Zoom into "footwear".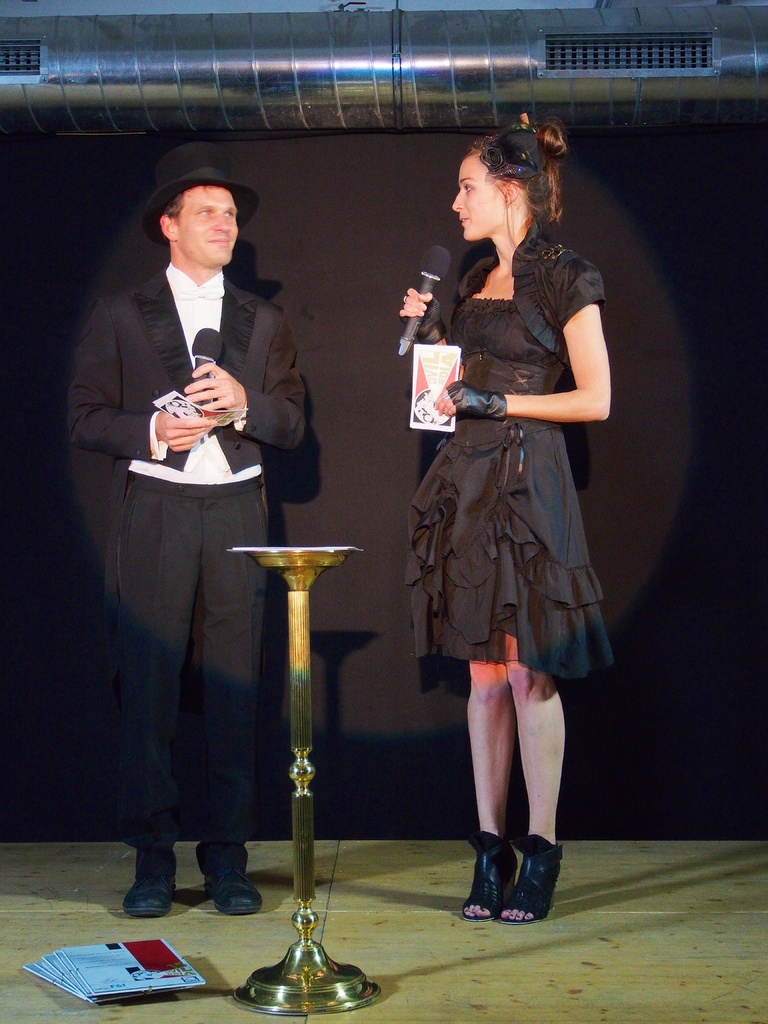
Zoom target: crop(125, 850, 177, 916).
